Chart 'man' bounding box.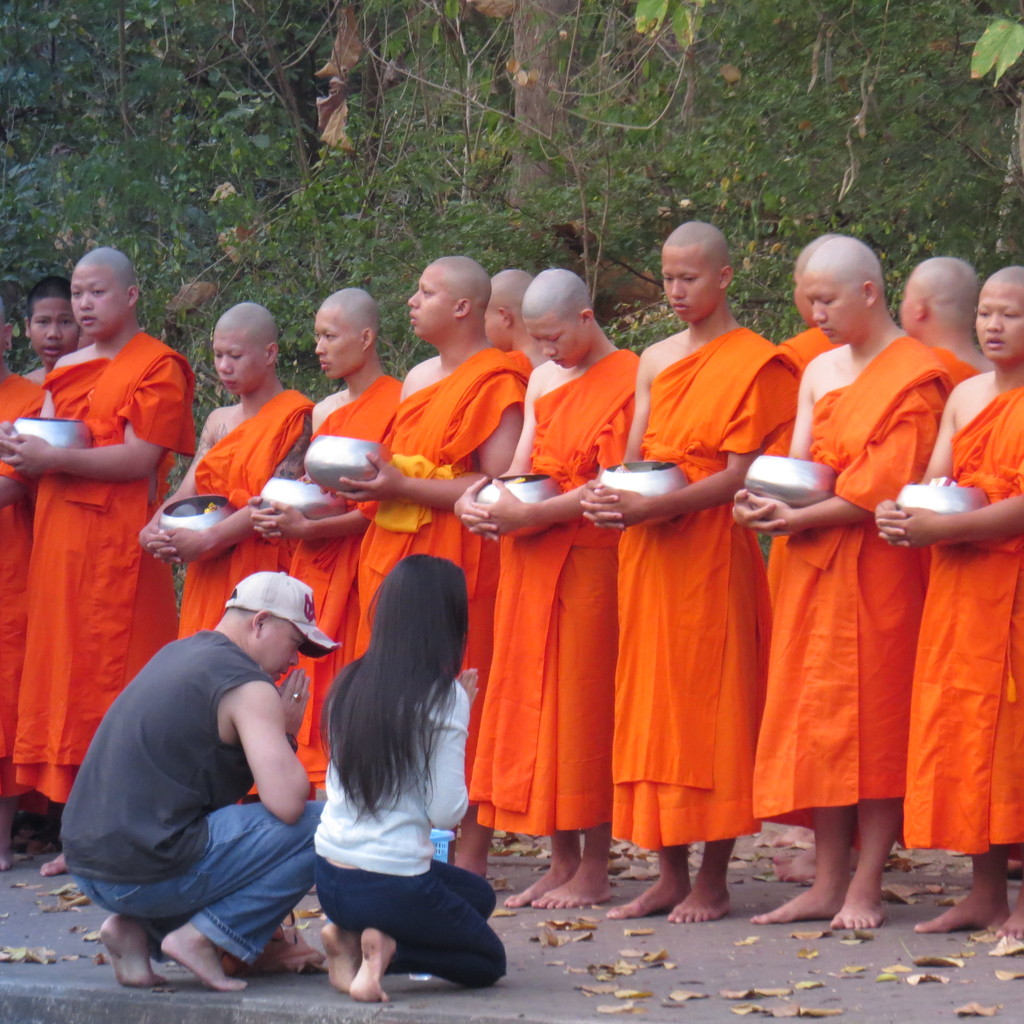
Charted: pyautogui.locateOnScreen(572, 218, 801, 927).
